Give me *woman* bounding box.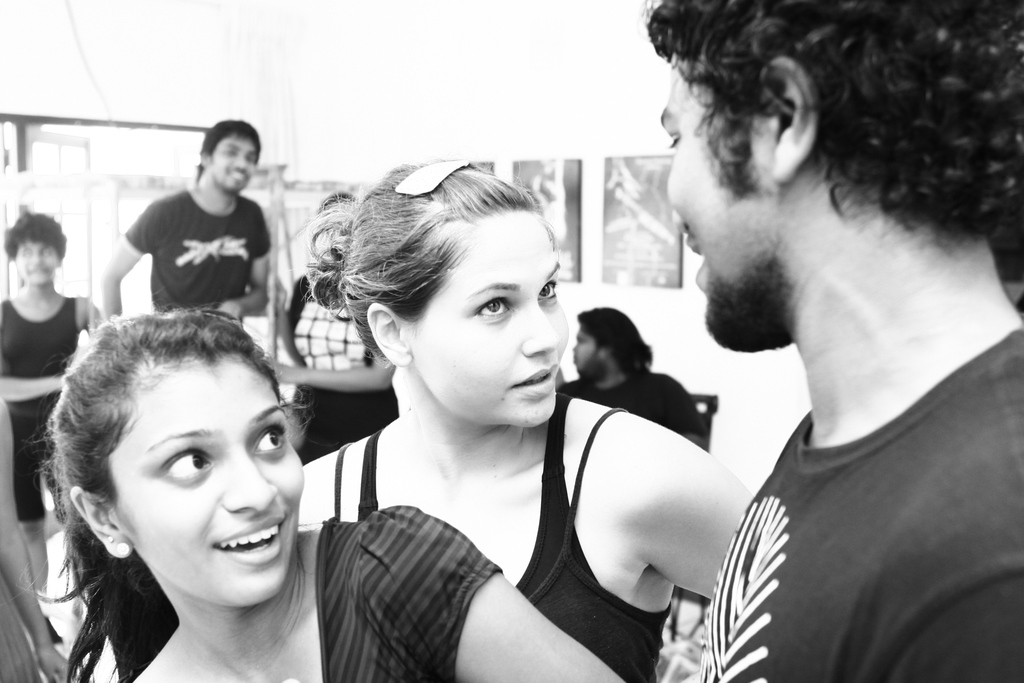
[left=296, top=164, right=753, bottom=682].
